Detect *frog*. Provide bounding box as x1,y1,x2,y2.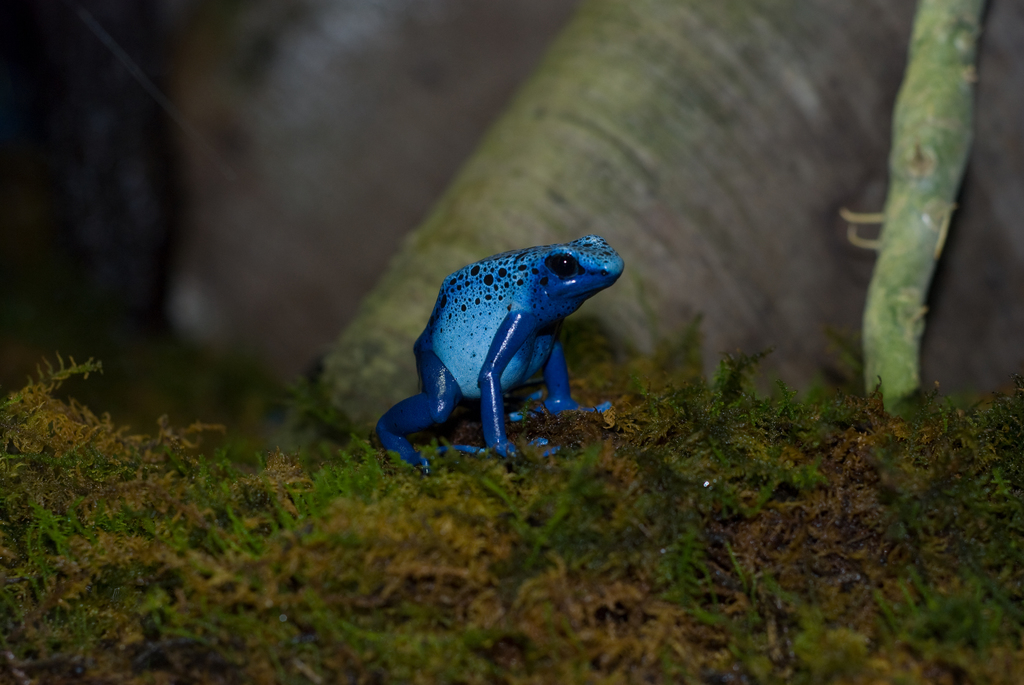
364,232,621,480.
